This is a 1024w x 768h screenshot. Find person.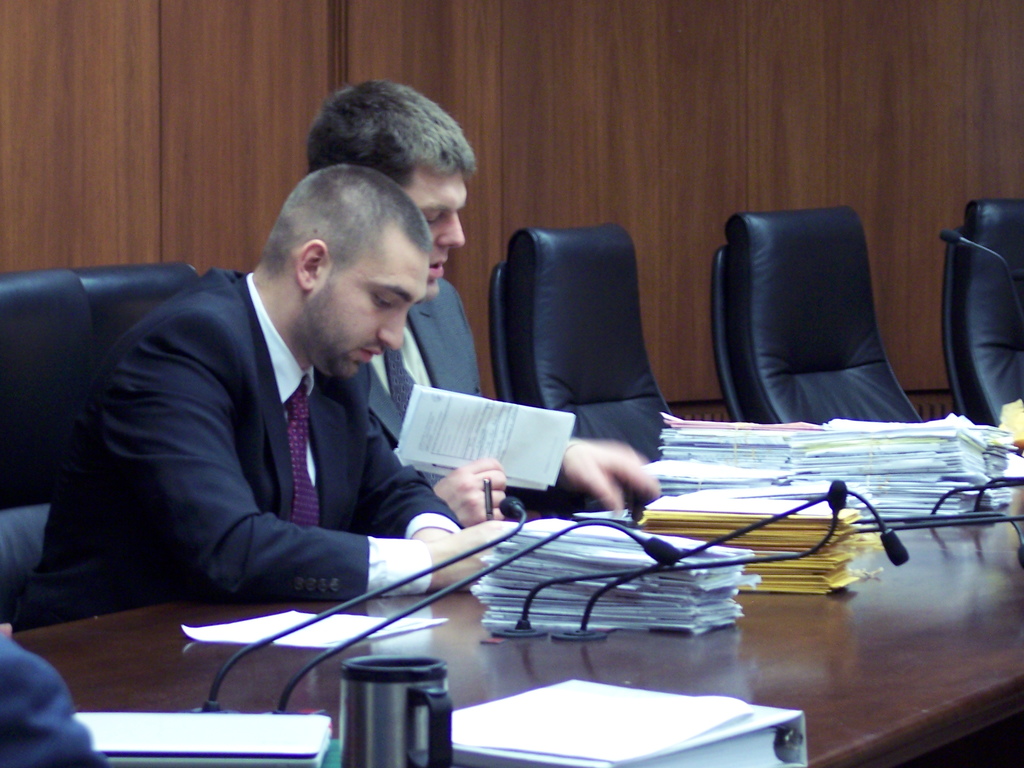
Bounding box: (0, 625, 109, 767).
